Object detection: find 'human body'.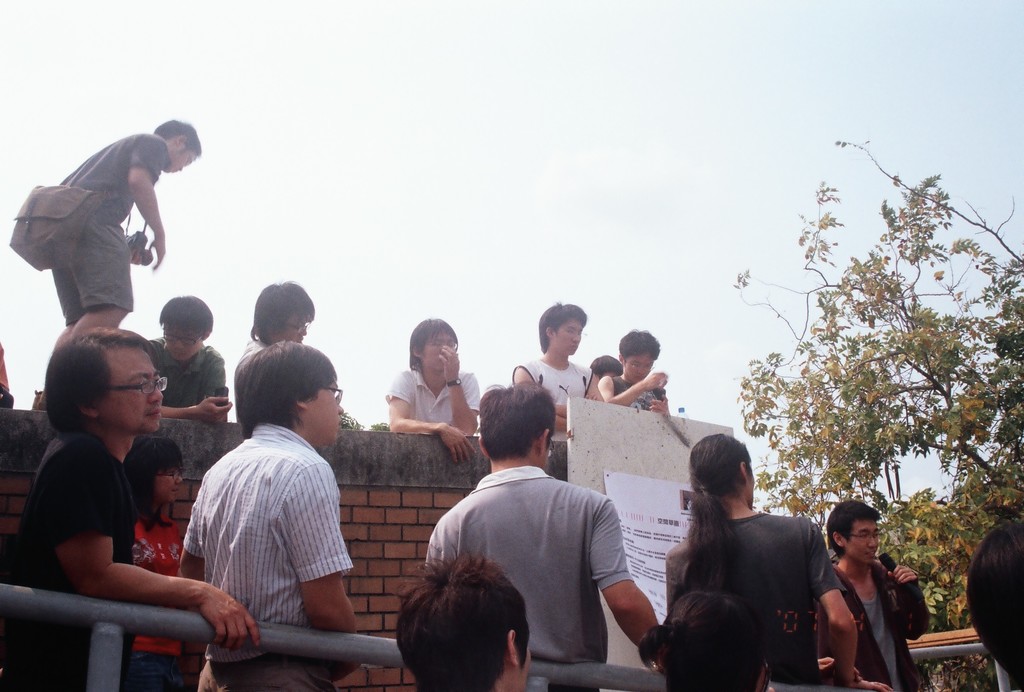
<box>819,491,929,691</box>.
